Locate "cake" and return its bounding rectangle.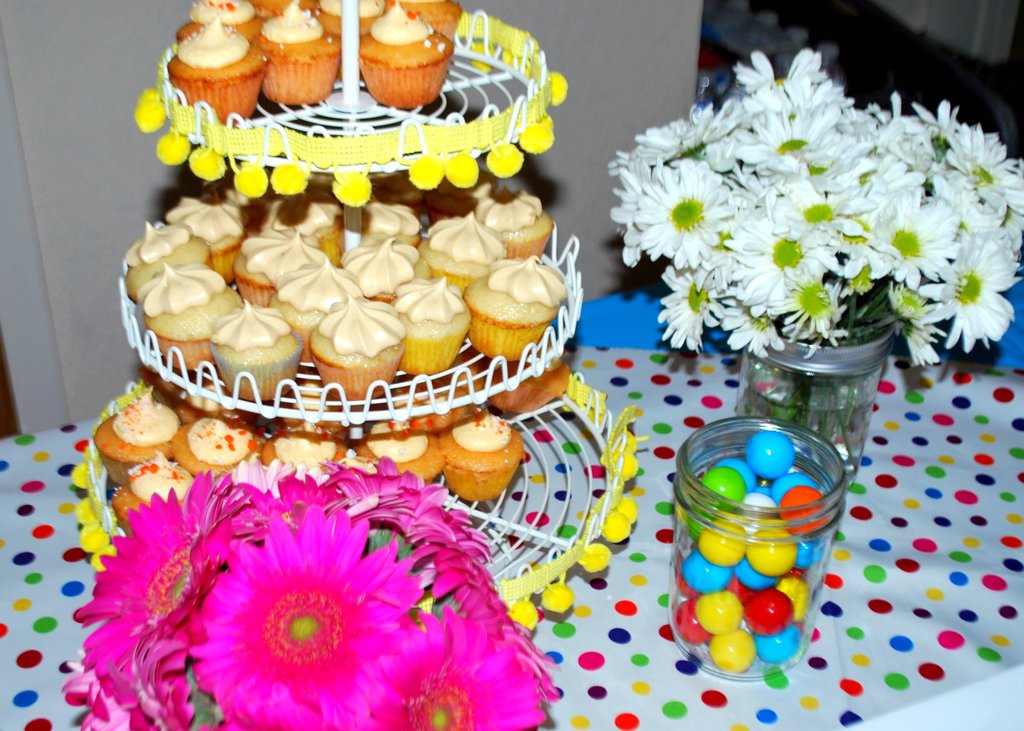
region(349, 0, 464, 108).
